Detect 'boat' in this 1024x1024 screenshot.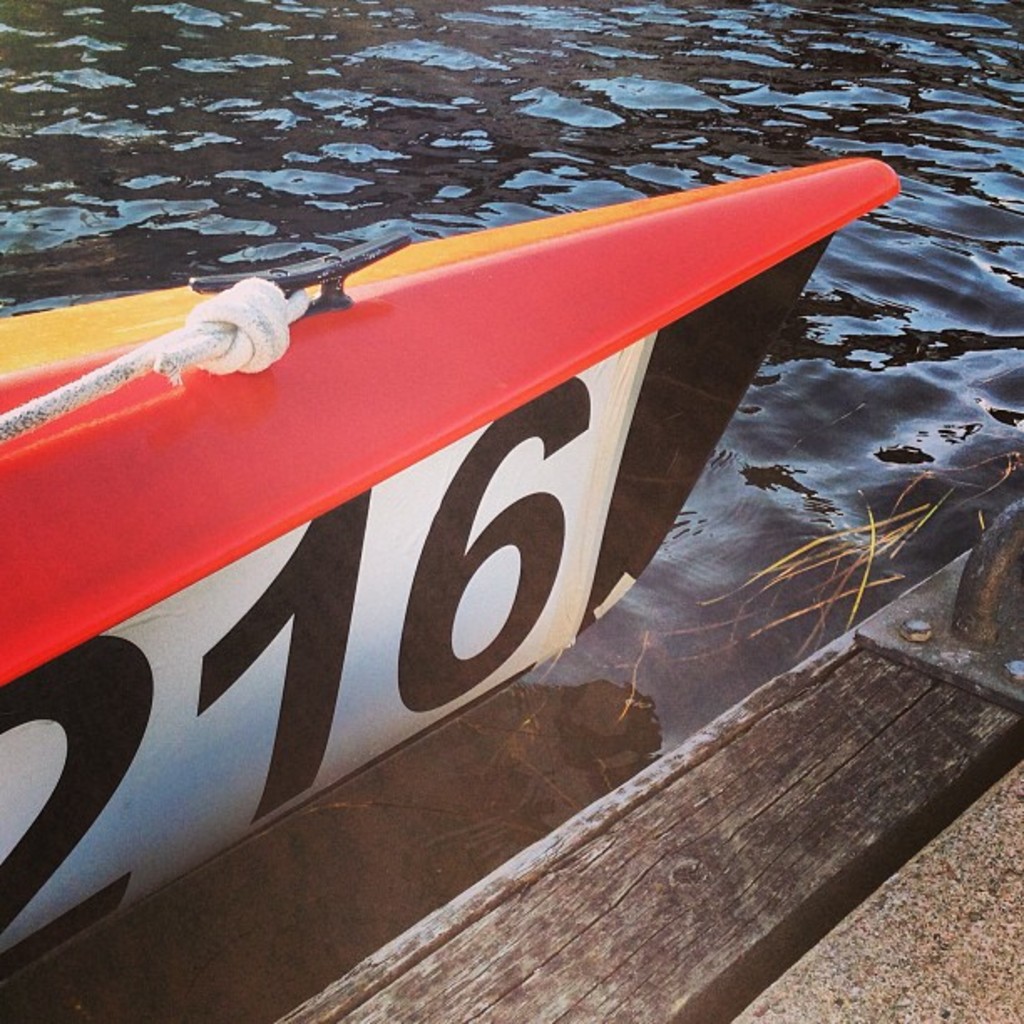
Detection: 0:119:917:955.
